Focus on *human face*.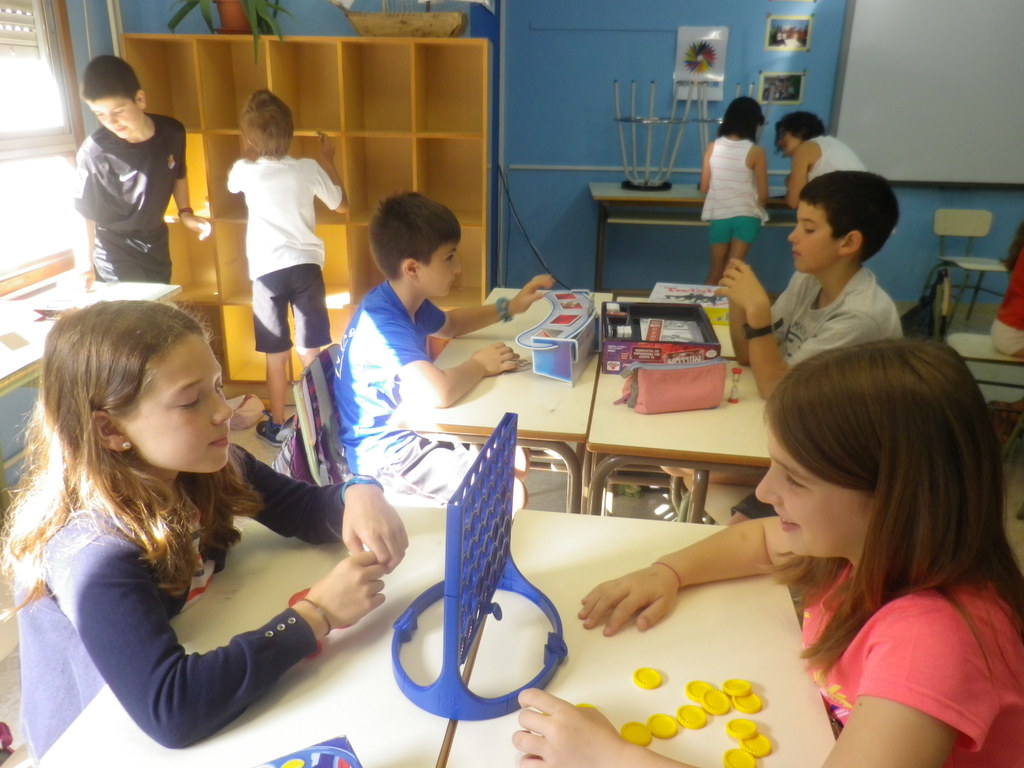
Focused at pyautogui.locateOnScreen(90, 93, 127, 136).
